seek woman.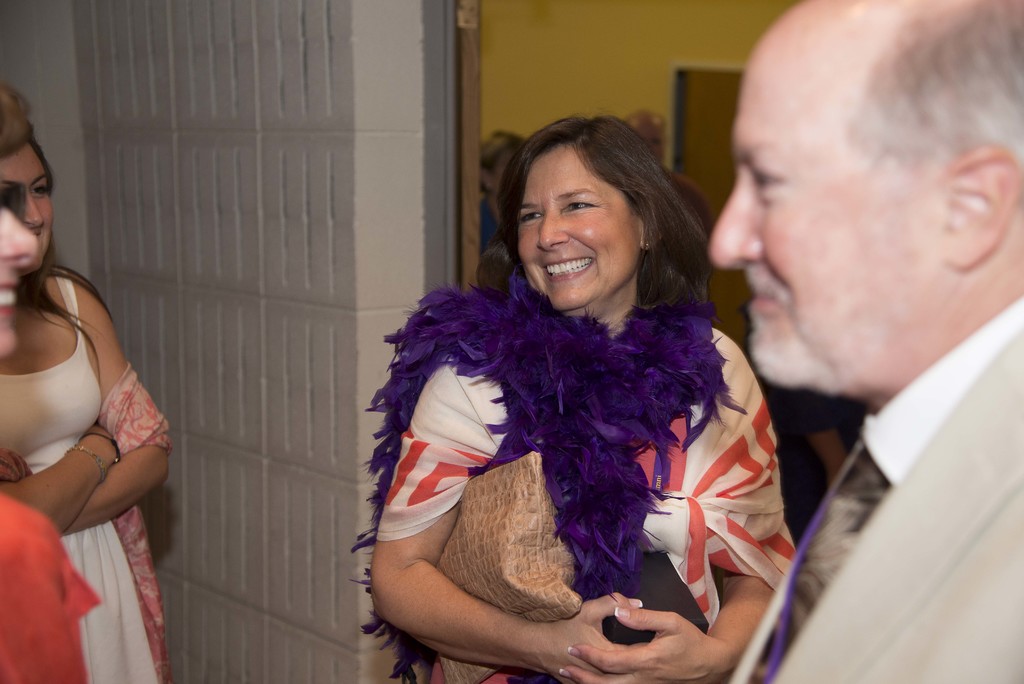
0:69:179:683.
